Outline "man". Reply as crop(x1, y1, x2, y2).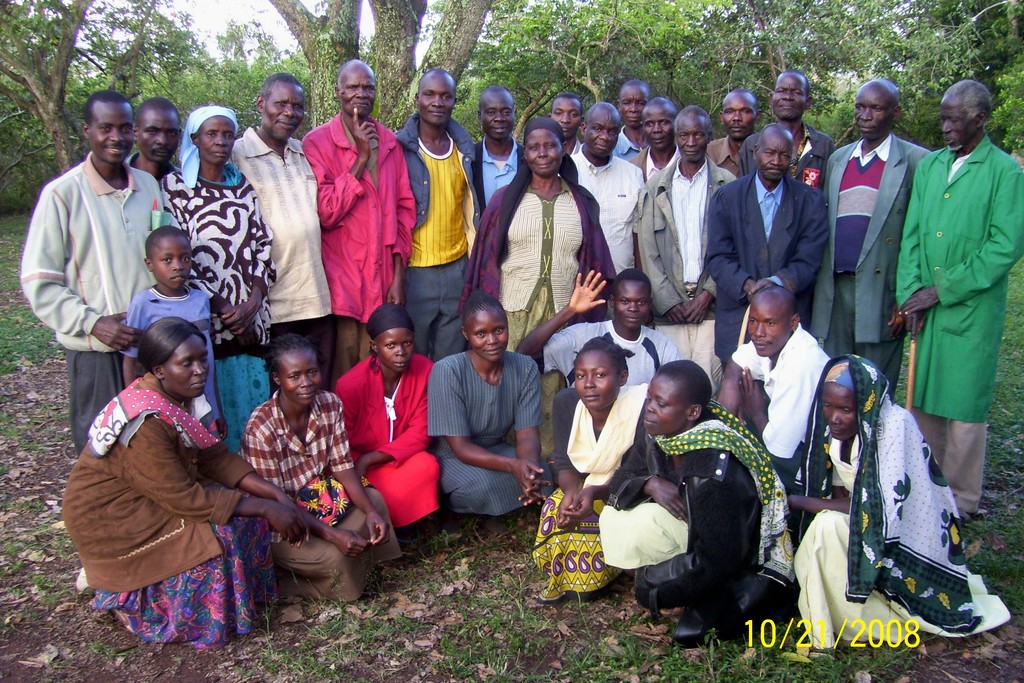
crop(394, 71, 474, 361).
